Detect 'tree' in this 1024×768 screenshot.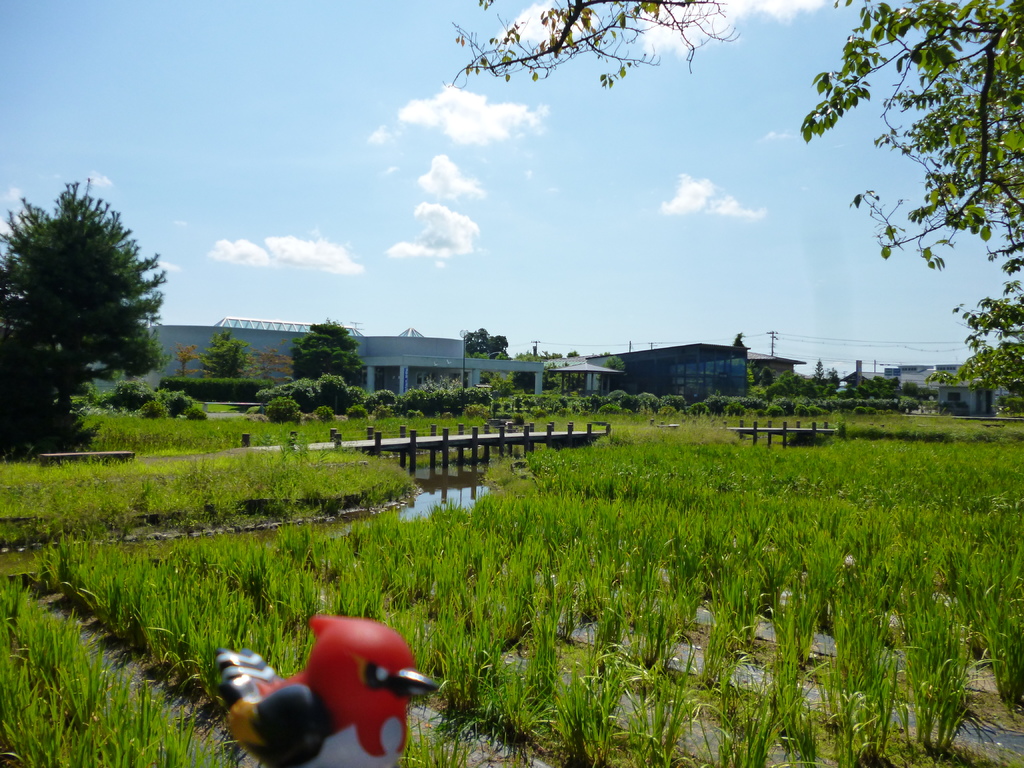
Detection: <bbox>490, 369, 523, 408</bbox>.
